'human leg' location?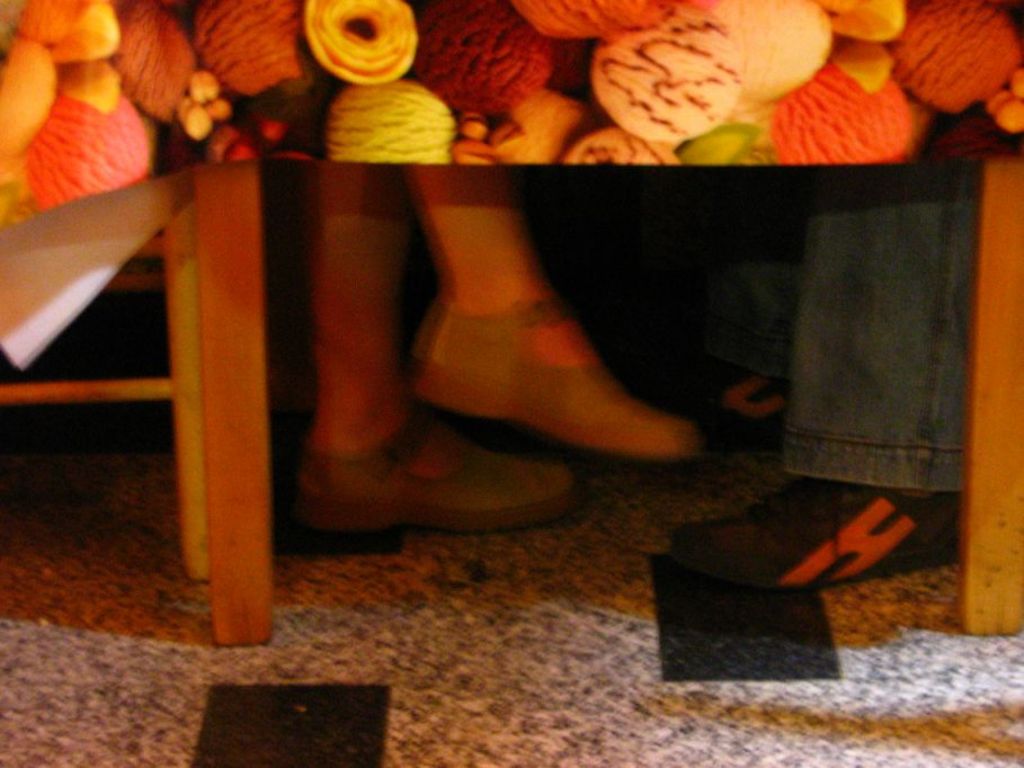
l=304, t=151, r=572, b=530
